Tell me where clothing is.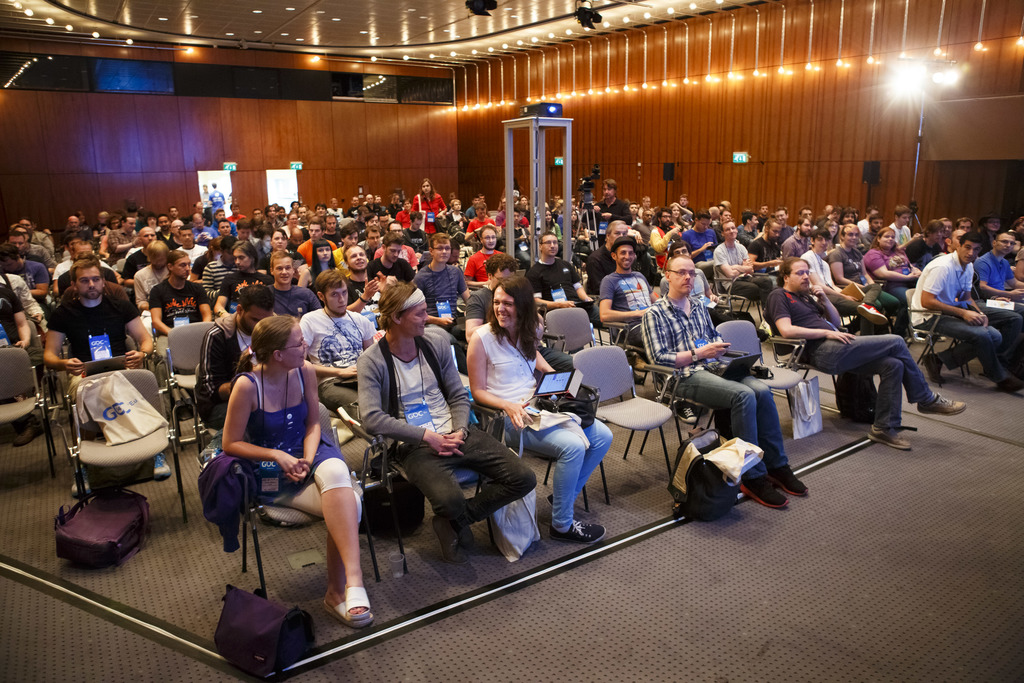
clothing is at select_region(916, 226, 1004, 397).
